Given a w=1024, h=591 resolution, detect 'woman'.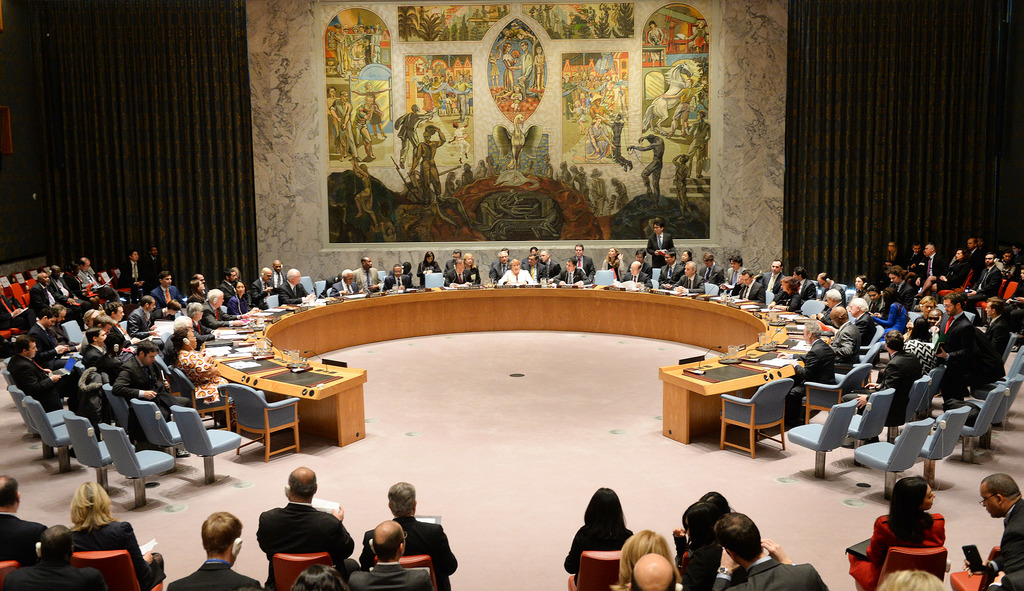
box=[596, 247, 621, 284].
